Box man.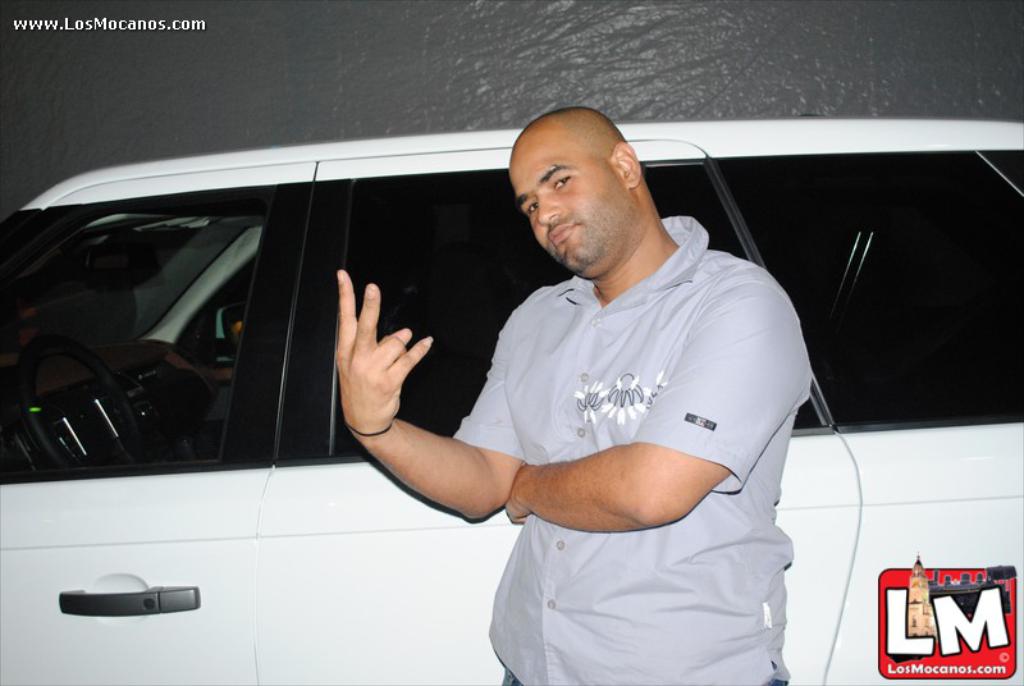
<bbox>298, 100, 817, 672</bbox>.
